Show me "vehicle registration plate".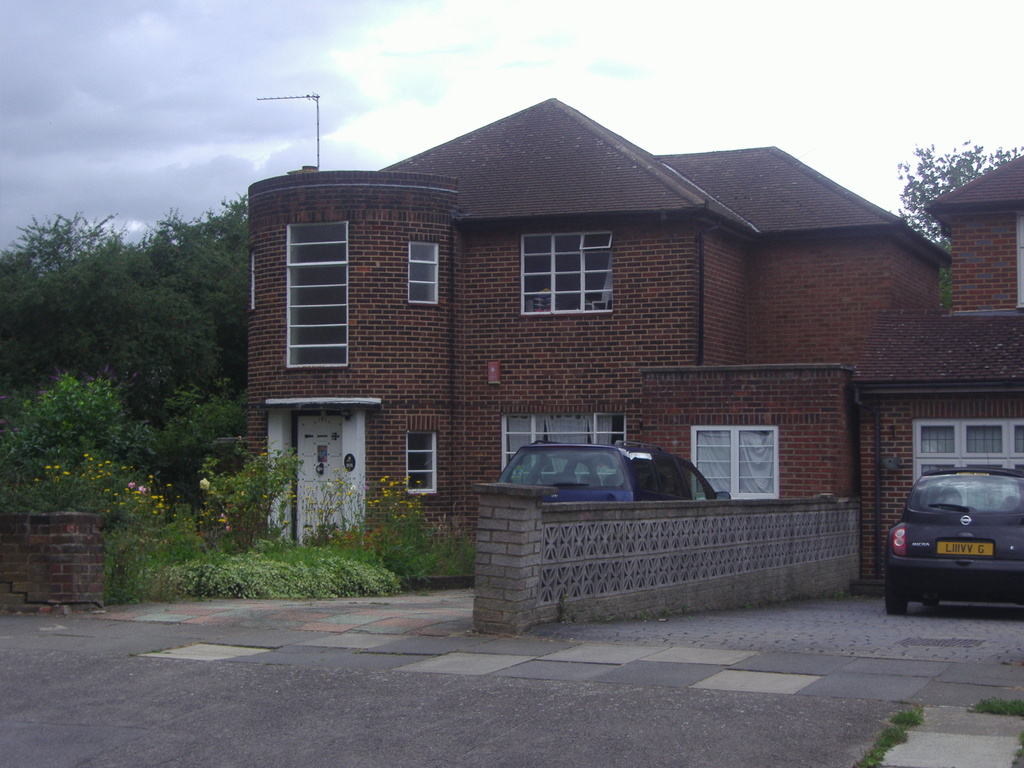
"vehicle registration plate" is here: bbox(934, 541, 992, 557).
